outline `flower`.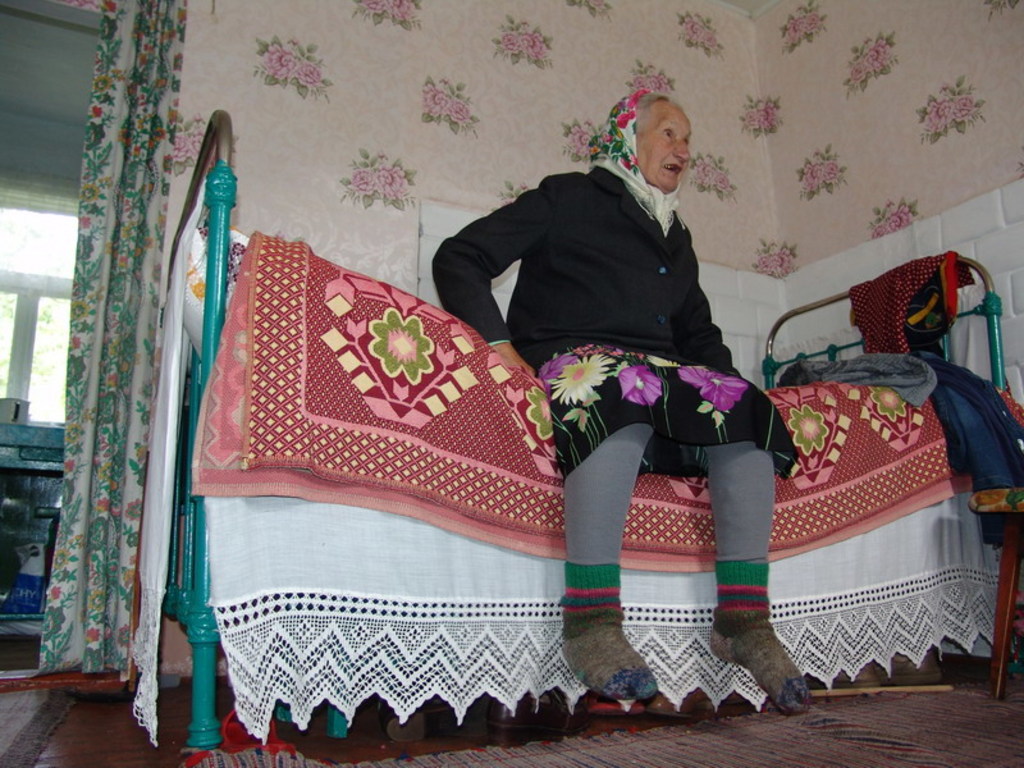
Outline: left=869, top=204, right=910, bottom=241.
